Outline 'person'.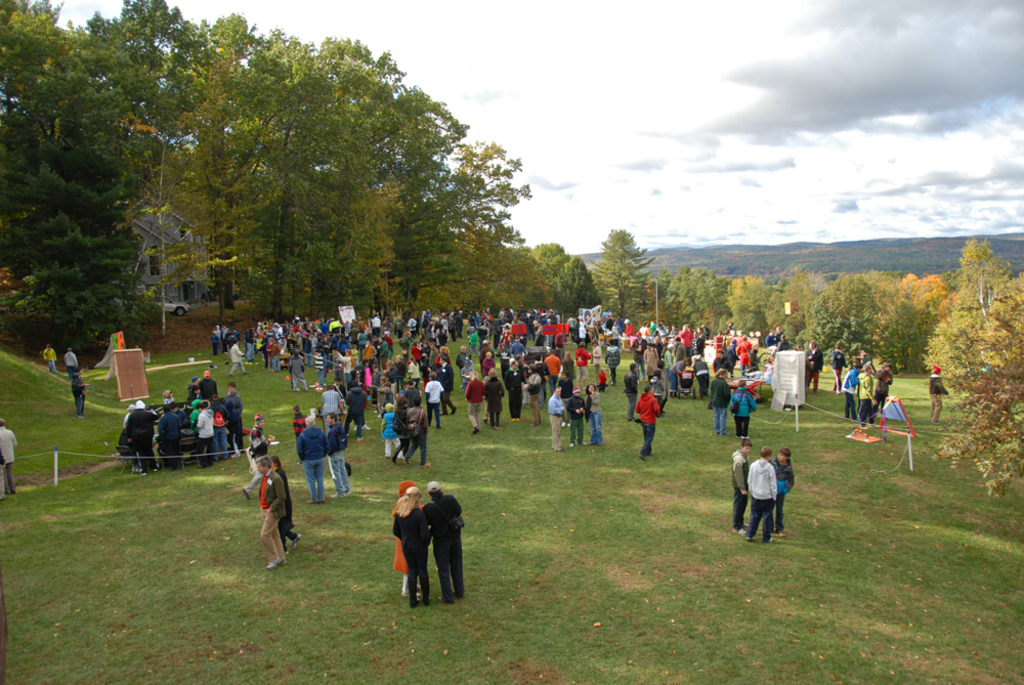
Outline: 658 343 677 374.
